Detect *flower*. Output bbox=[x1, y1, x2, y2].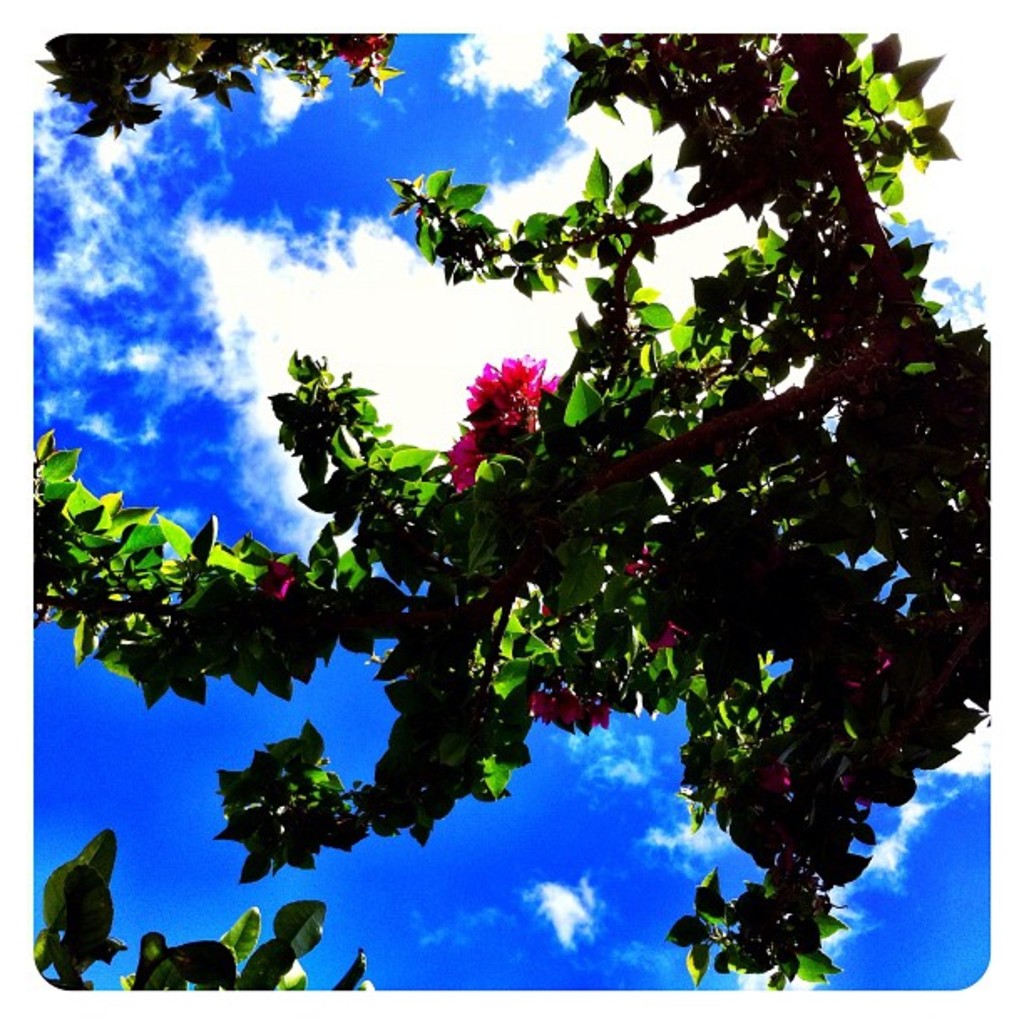
bbox=[651, 621, 683, 654].
